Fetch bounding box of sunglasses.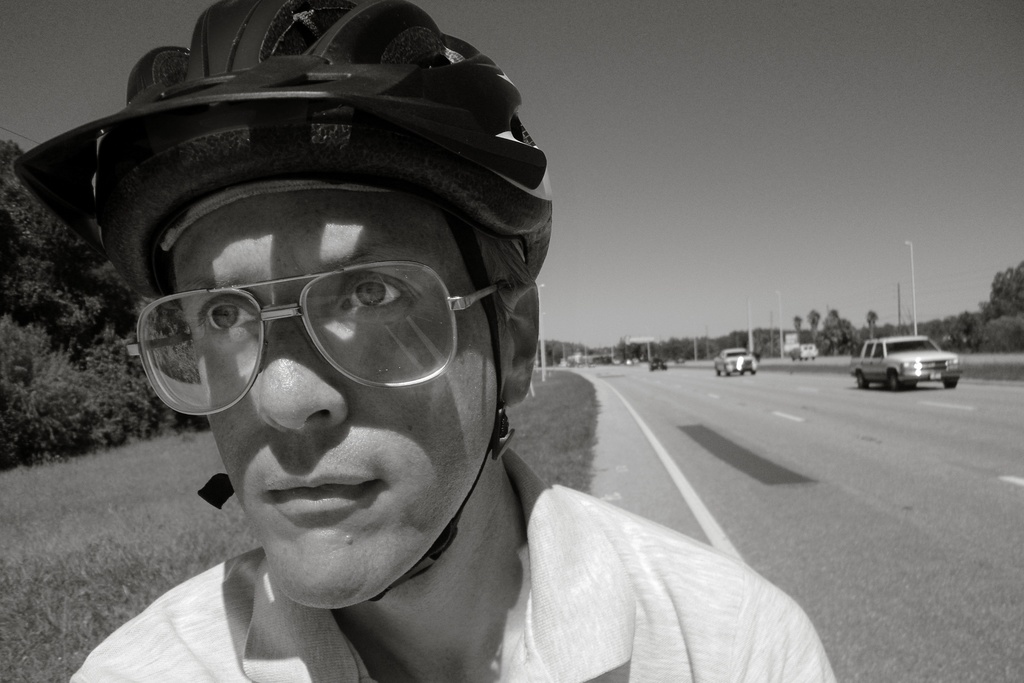
Bbox: box(124, 259, 511, 419).
